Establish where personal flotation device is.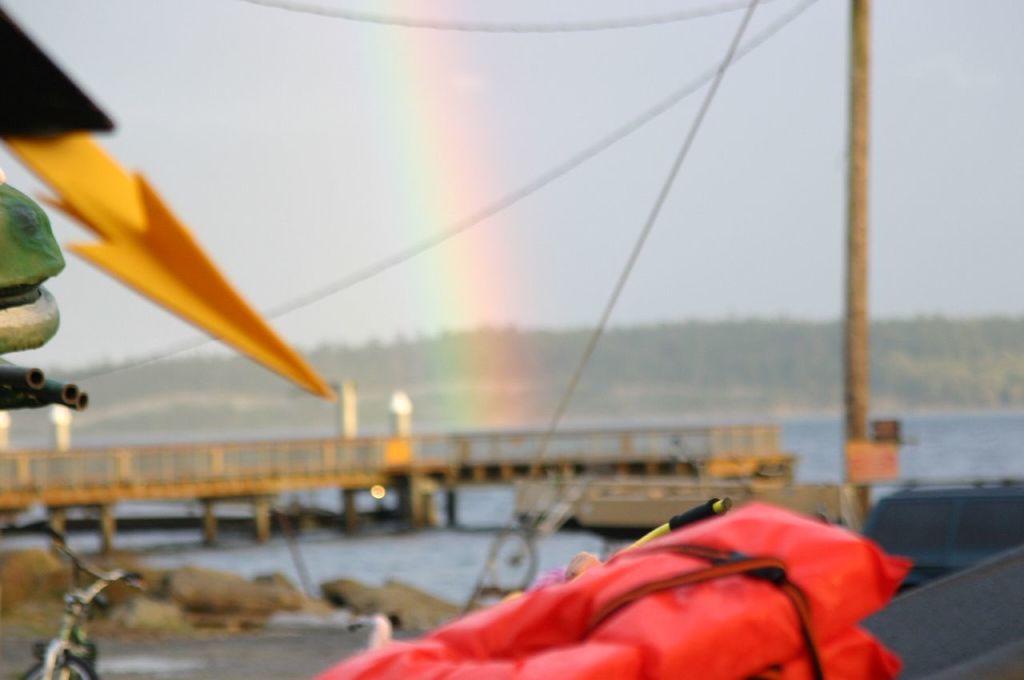
Established at x1=305 y1=500 x2=914 y2=679.
